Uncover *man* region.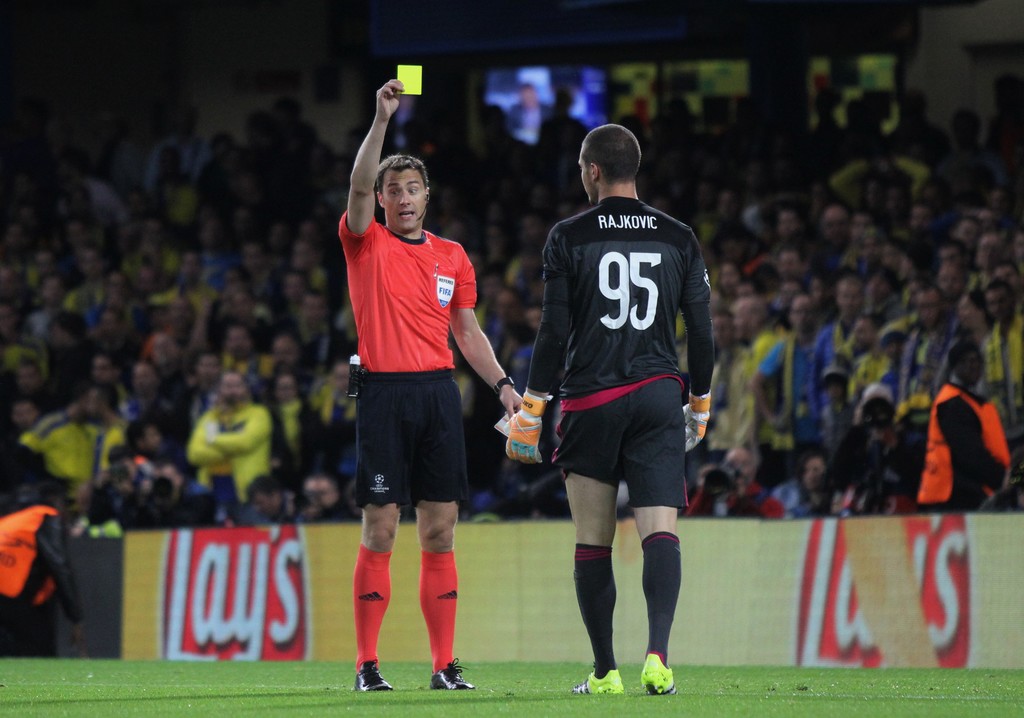
Uncovered: crop(15, 383, 101, 507).
